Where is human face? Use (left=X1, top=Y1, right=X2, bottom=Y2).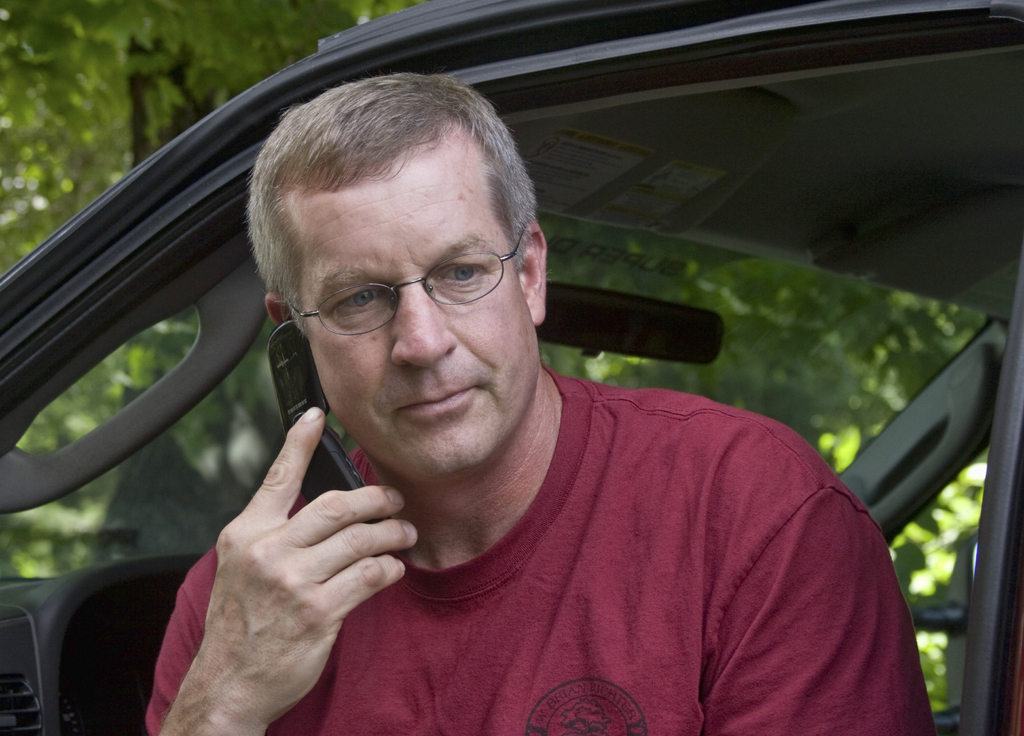
(left=293, top=156, right=537, bottom=477).
